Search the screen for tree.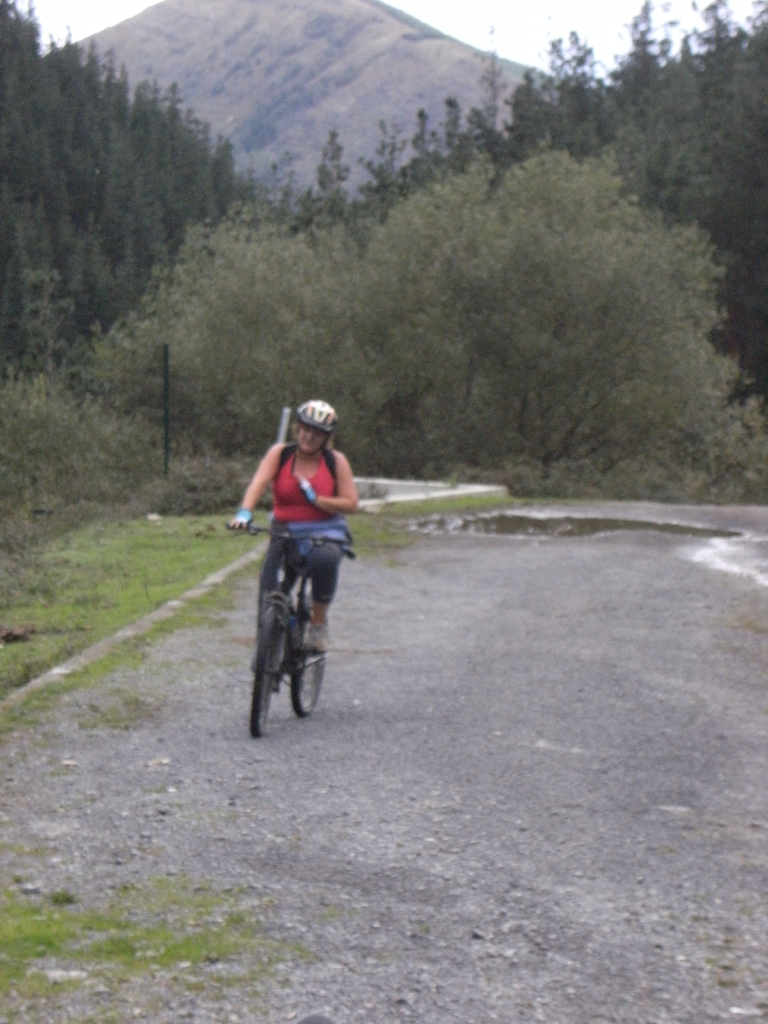
Found at rect(67, 193, 317, 449).
